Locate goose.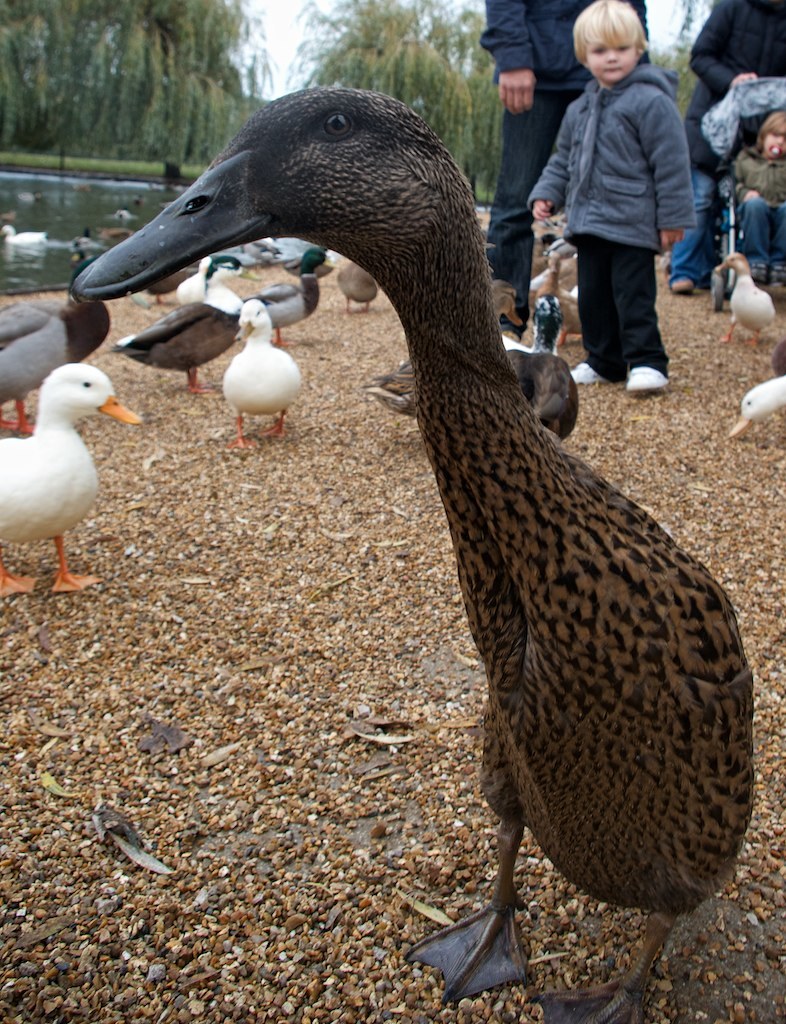
Bounding box: 190,242,233,306.
